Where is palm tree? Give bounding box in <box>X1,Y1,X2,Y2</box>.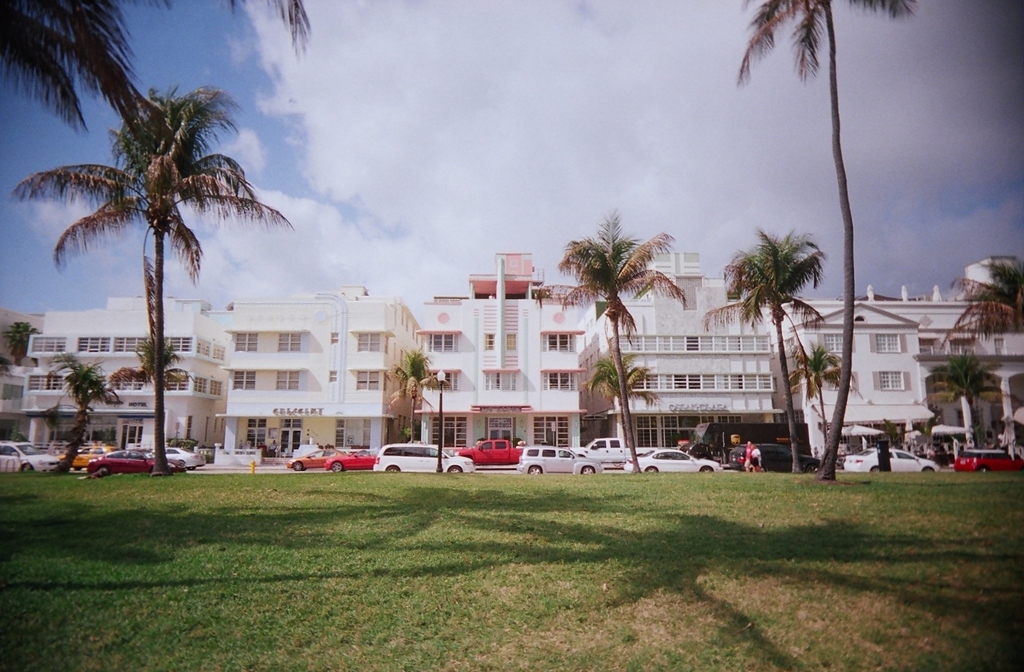
<box>819,353,874,480</box>.
